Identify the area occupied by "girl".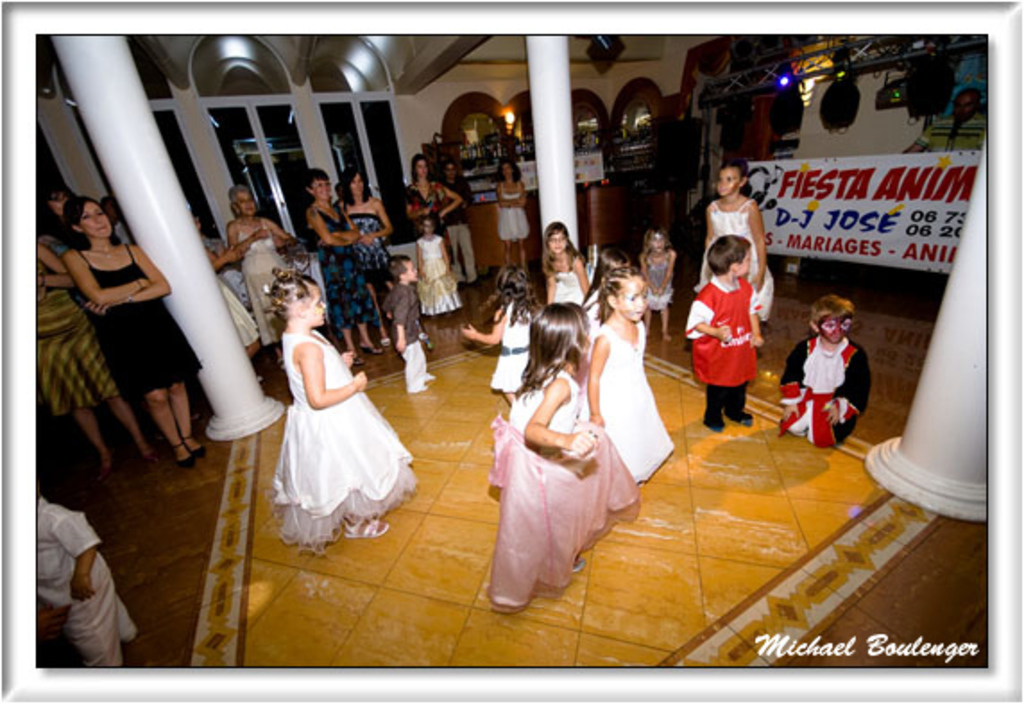
Area: Rect(542, 222, 591, 308).
